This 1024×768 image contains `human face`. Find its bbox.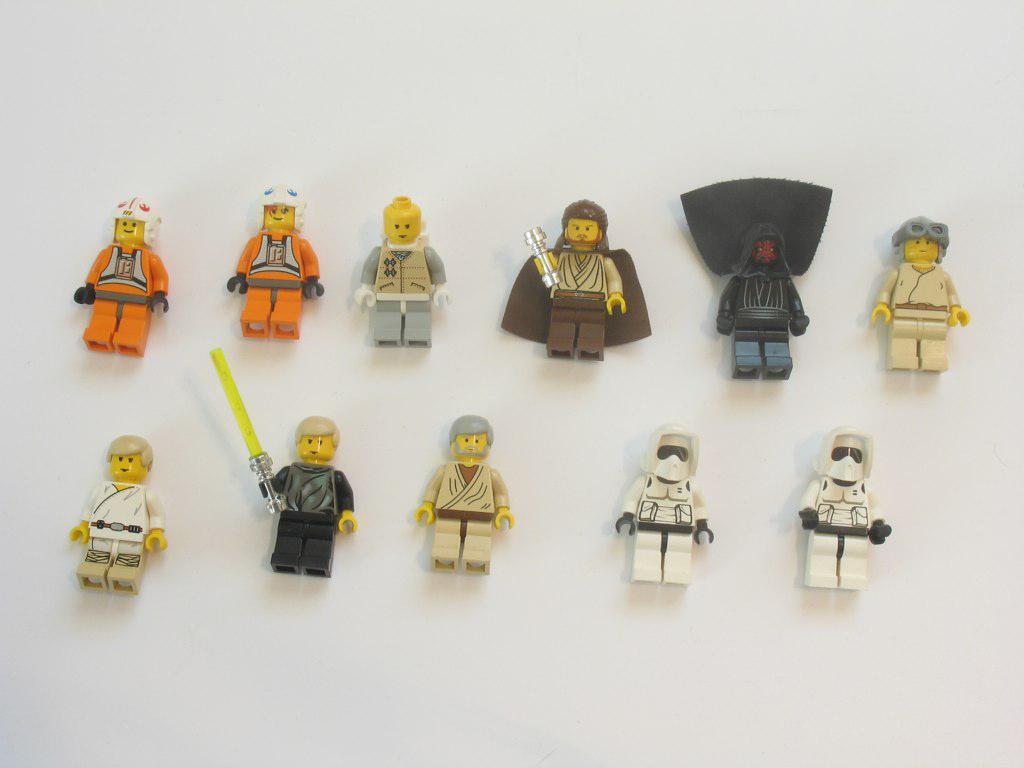
x1=385 y1=213 x2=420 y2=241.
